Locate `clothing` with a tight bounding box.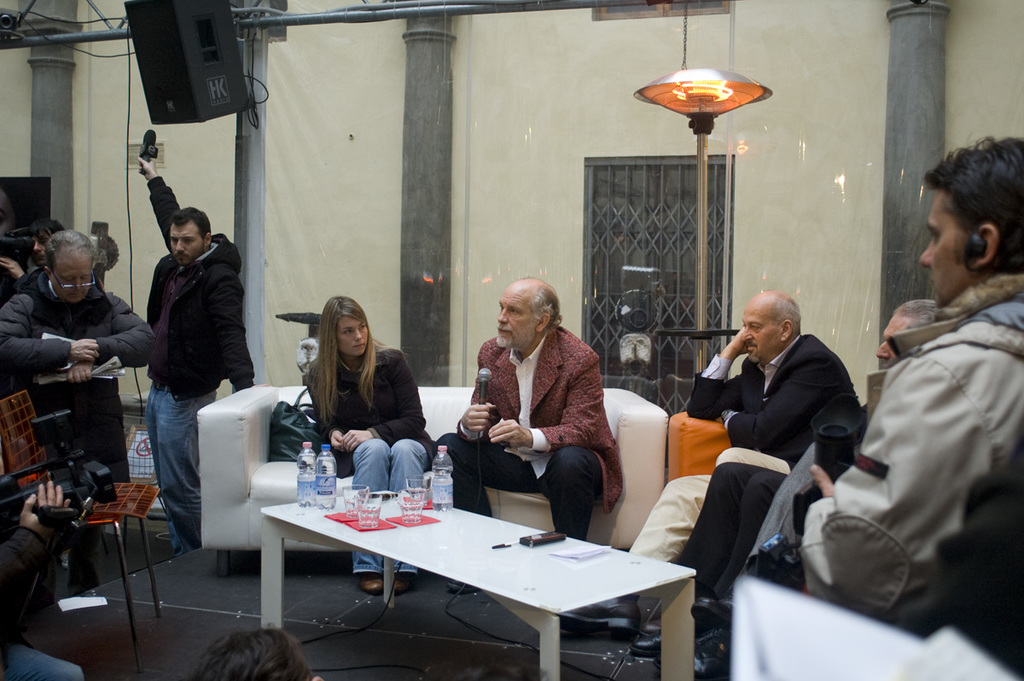
0,527,86,680.
